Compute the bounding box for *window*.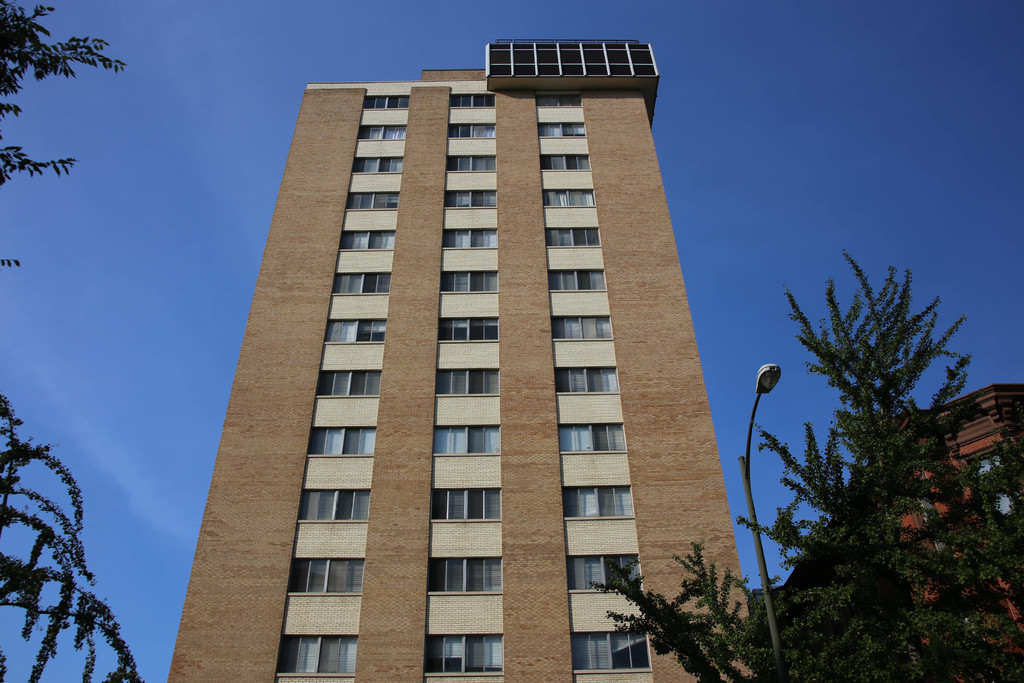
[365,90,407,106].
